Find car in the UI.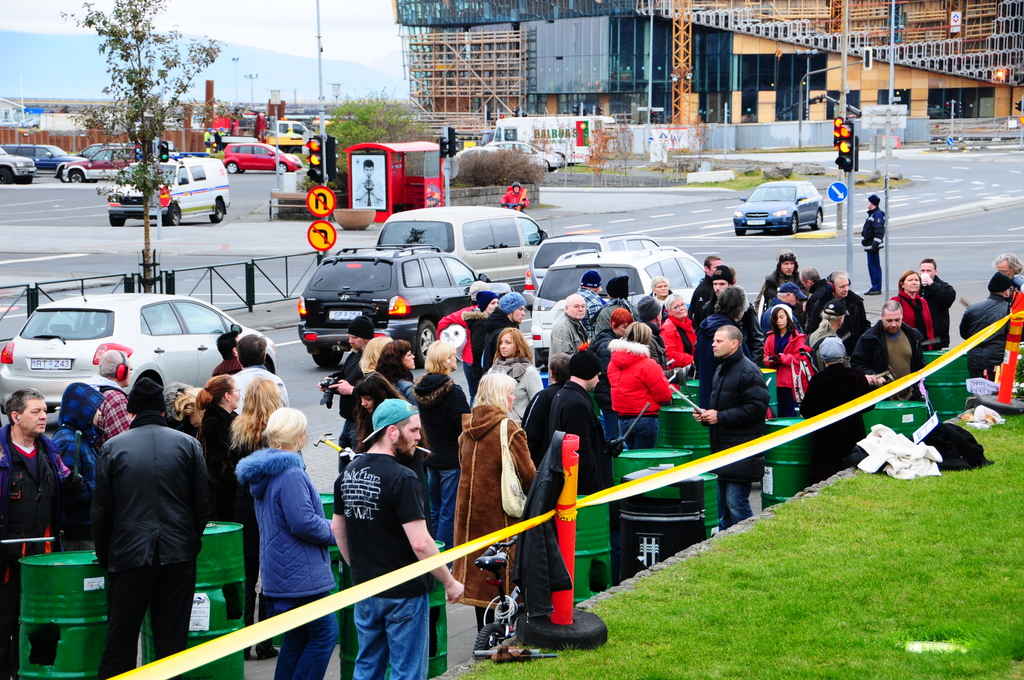
UI element at 21,115,38,129.
